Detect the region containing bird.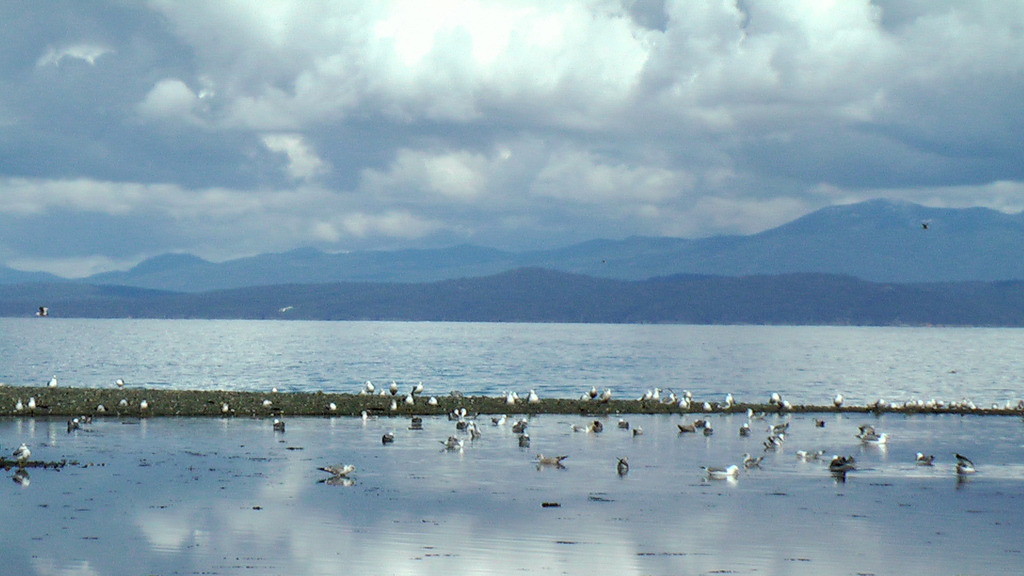
Rect(36, 301, 53, 318).
